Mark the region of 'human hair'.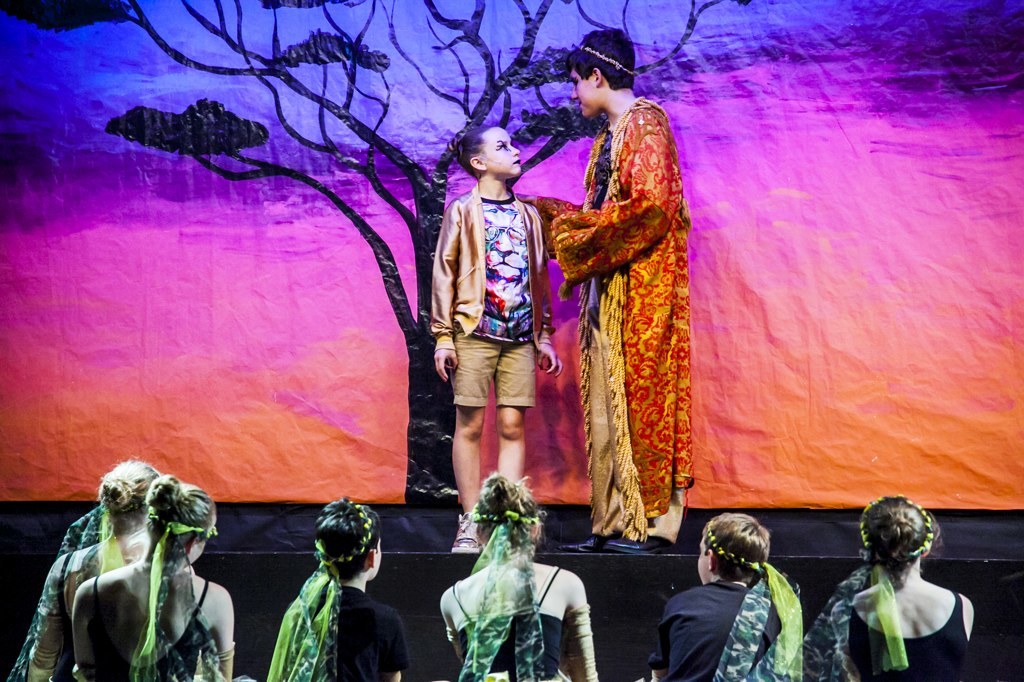
Region: 146,473,216,554.
